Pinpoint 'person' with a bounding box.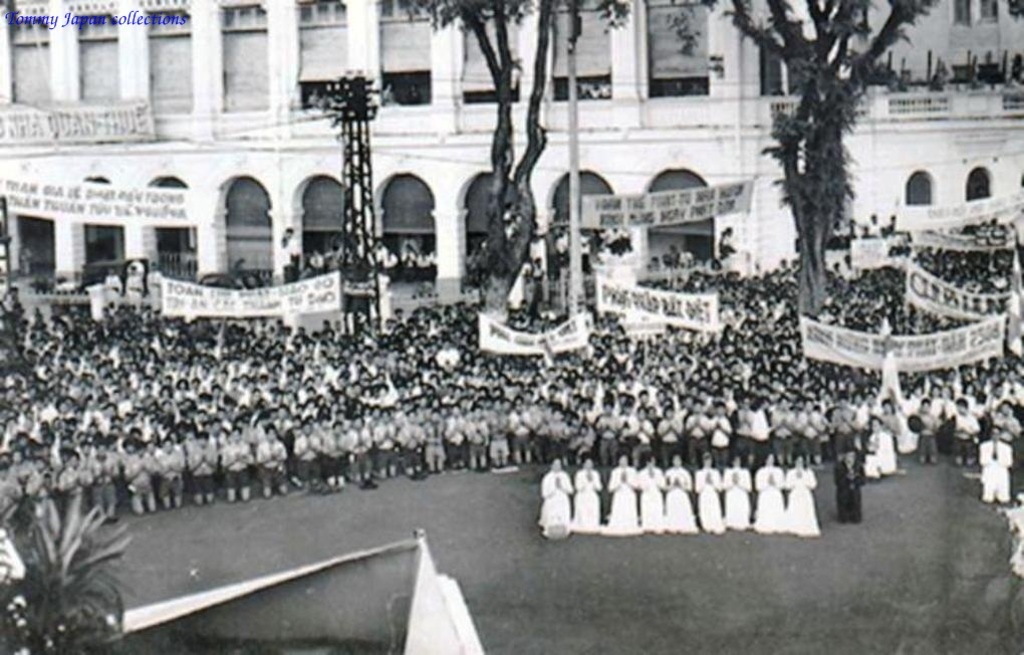
bbox(700, 453, 726, 532).
